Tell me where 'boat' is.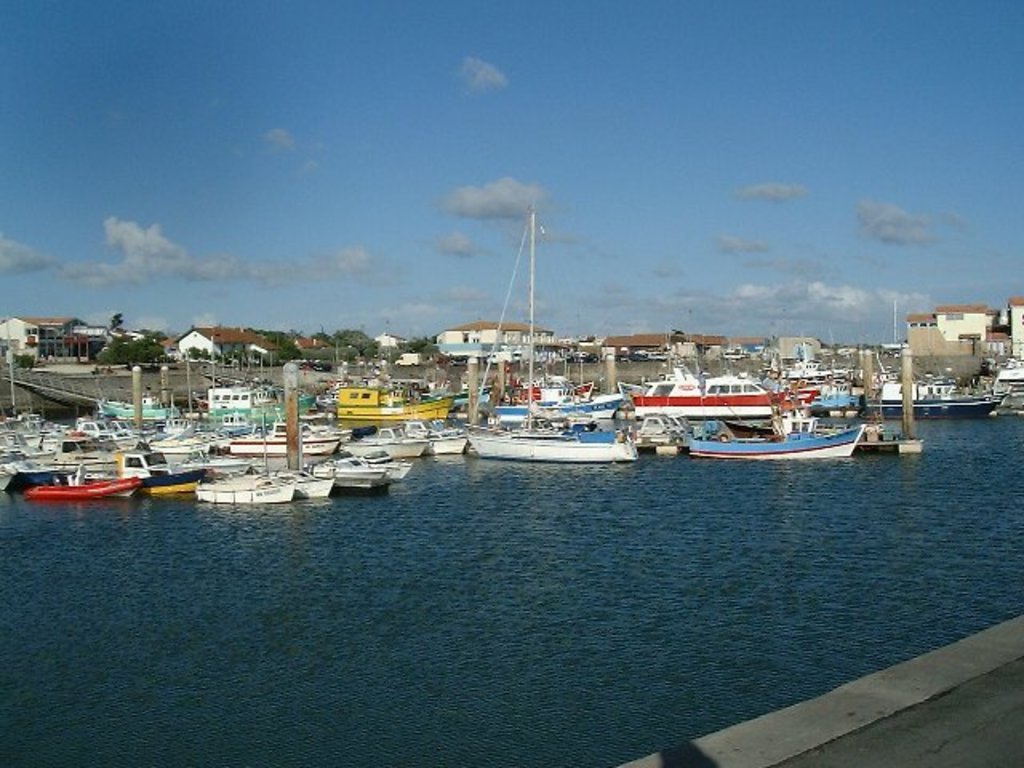
'boat' is at locate(877, 371, 1011, 427).
